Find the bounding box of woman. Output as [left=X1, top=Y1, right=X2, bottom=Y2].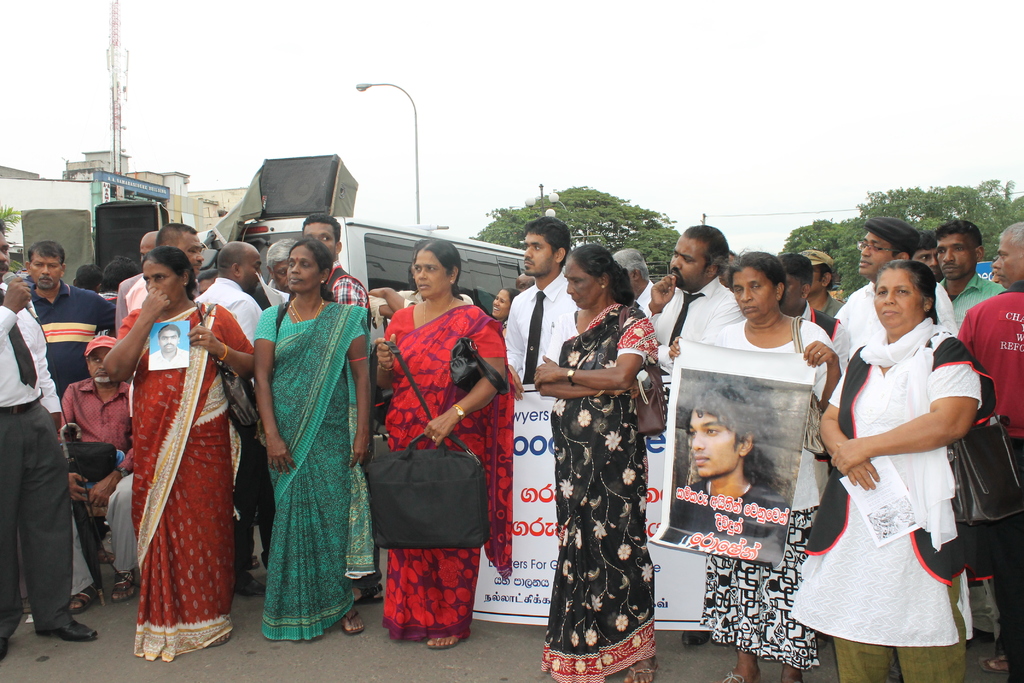
[left=372, top=237, right=516, bottom=654].
